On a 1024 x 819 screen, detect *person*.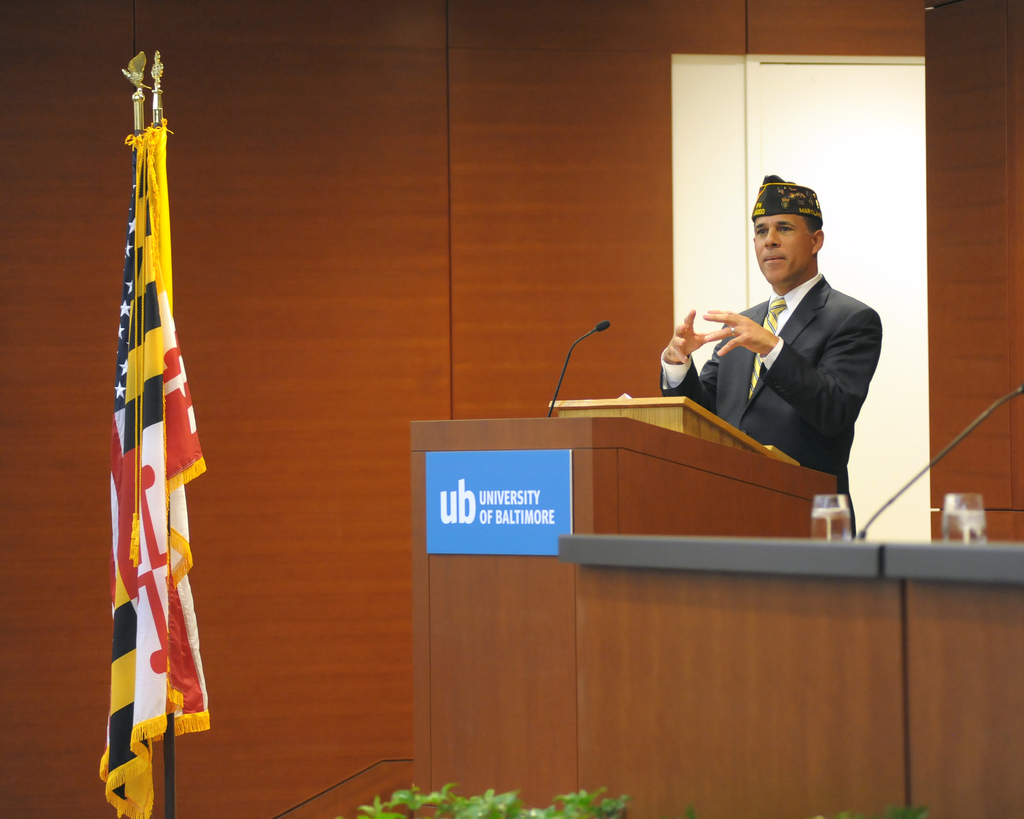
rect(653, 173, 875, 528).
